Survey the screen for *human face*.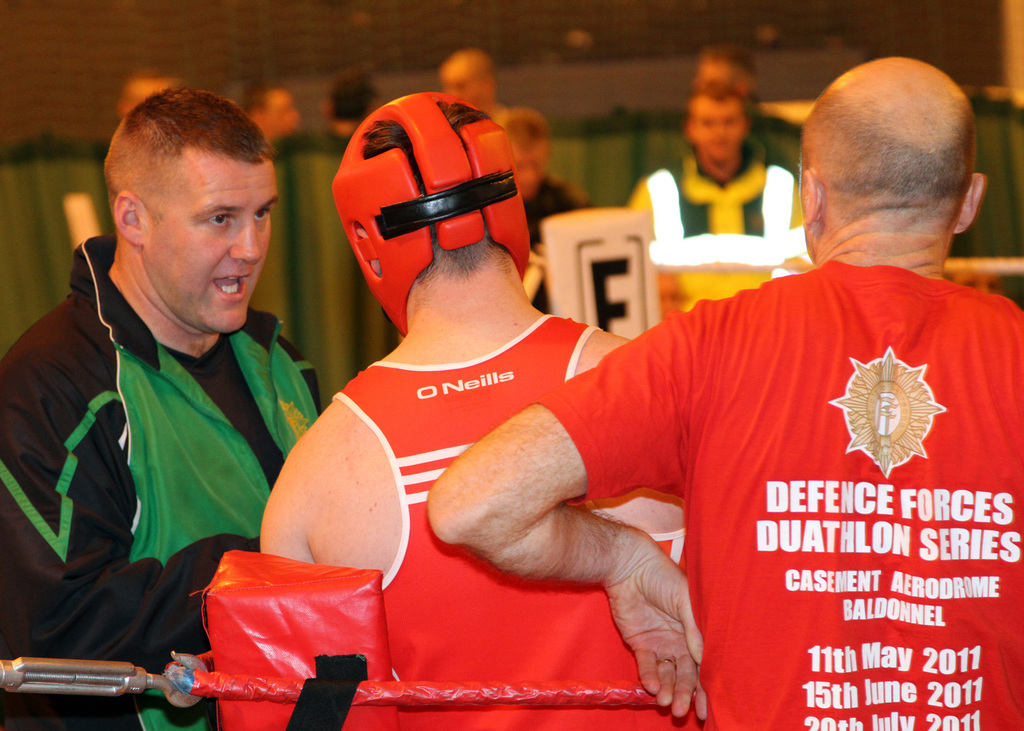
Survey found: 694 101 748 163.
